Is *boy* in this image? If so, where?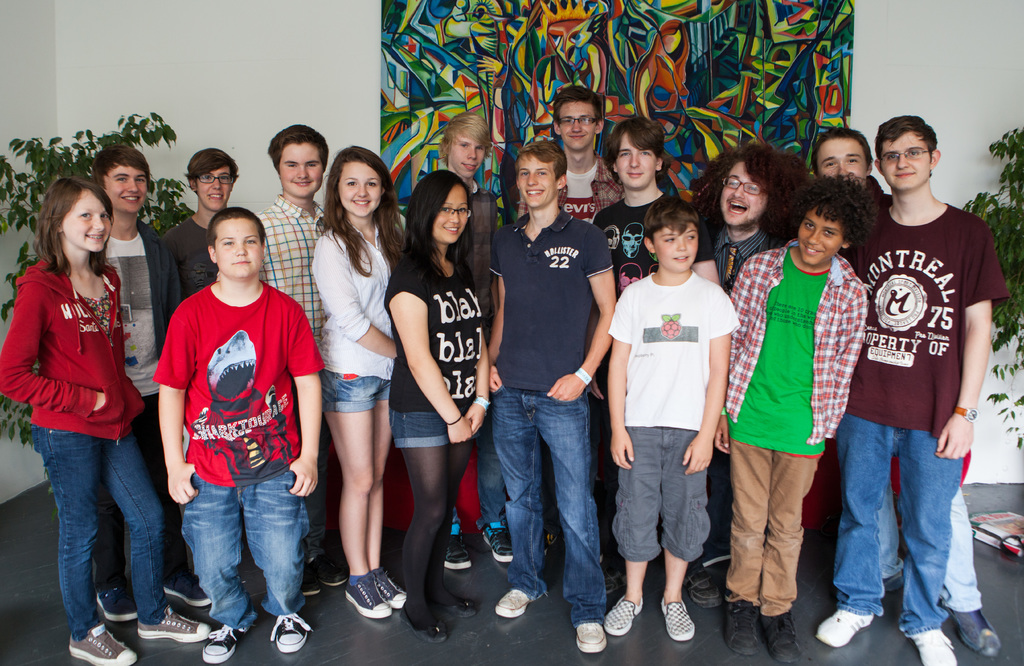
Yes, at <box>161,146,239,293</box>.
